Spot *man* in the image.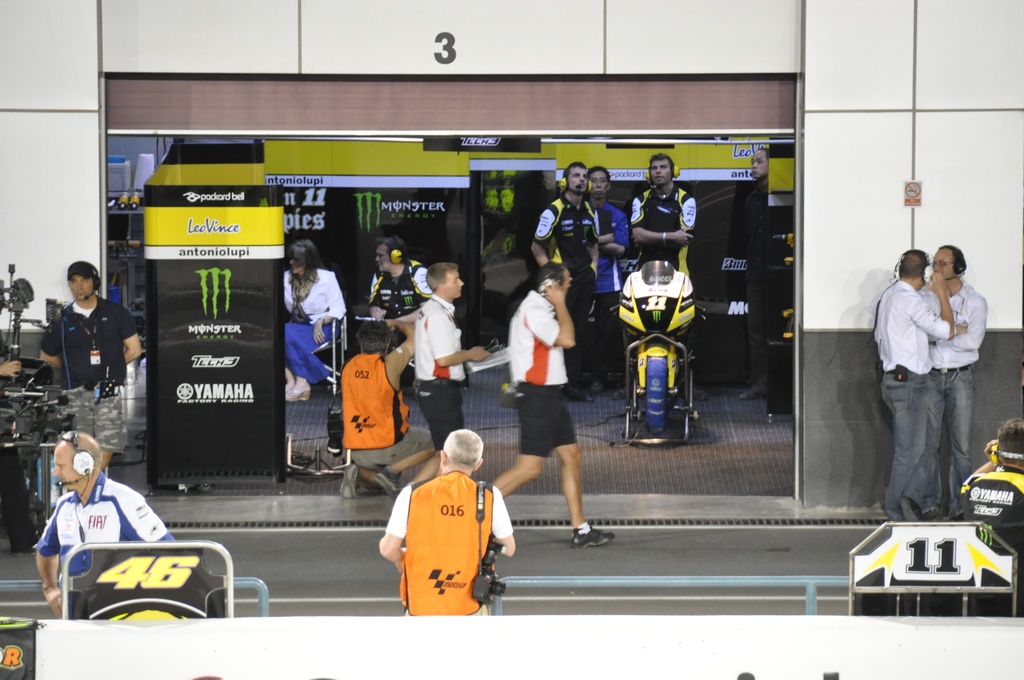
*man* found at Rect(527, 166, 594, 404).
